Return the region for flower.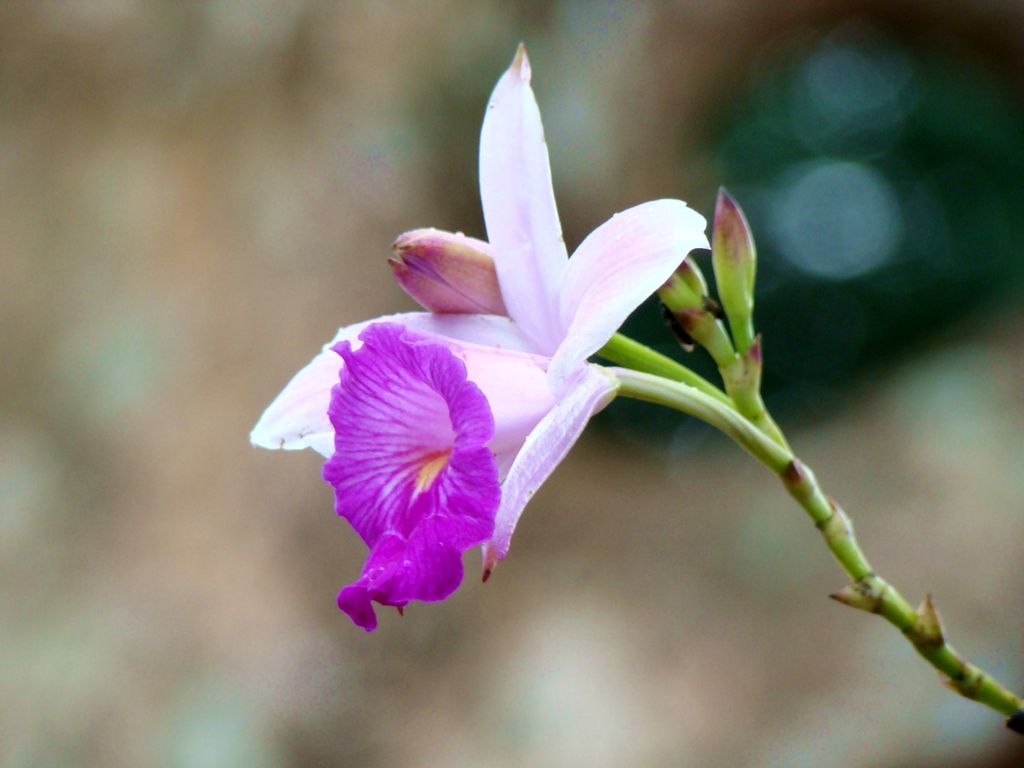
(248,40,712,586).
